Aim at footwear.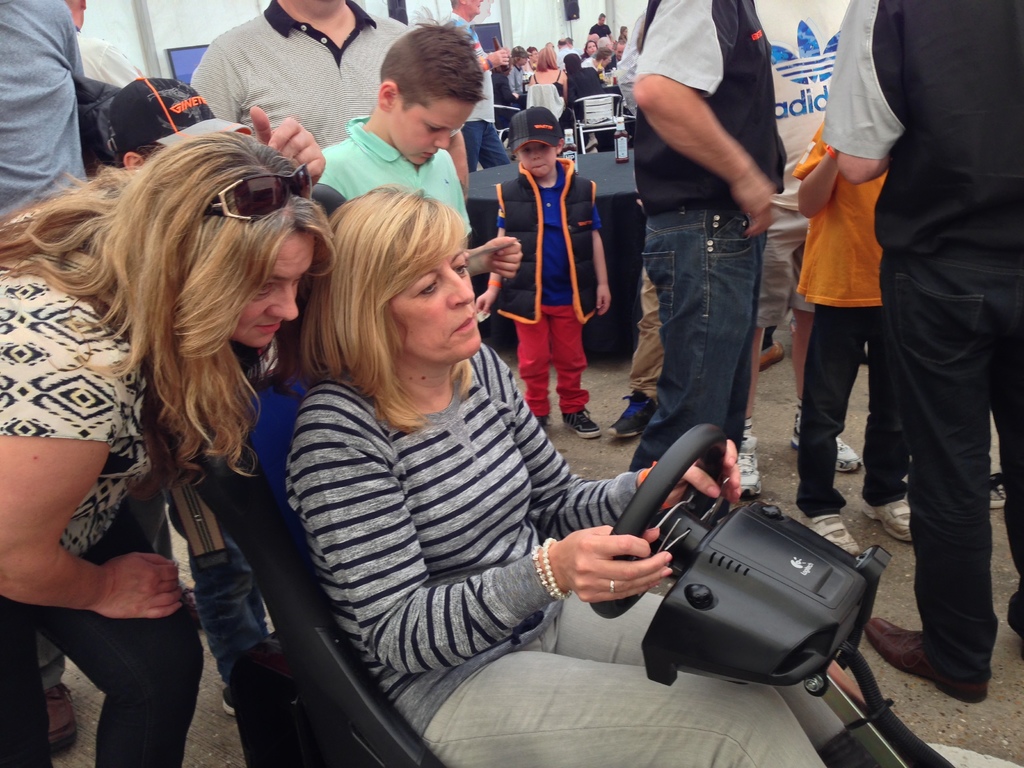
Aimed at BBox(531, 413, 551, 435).
